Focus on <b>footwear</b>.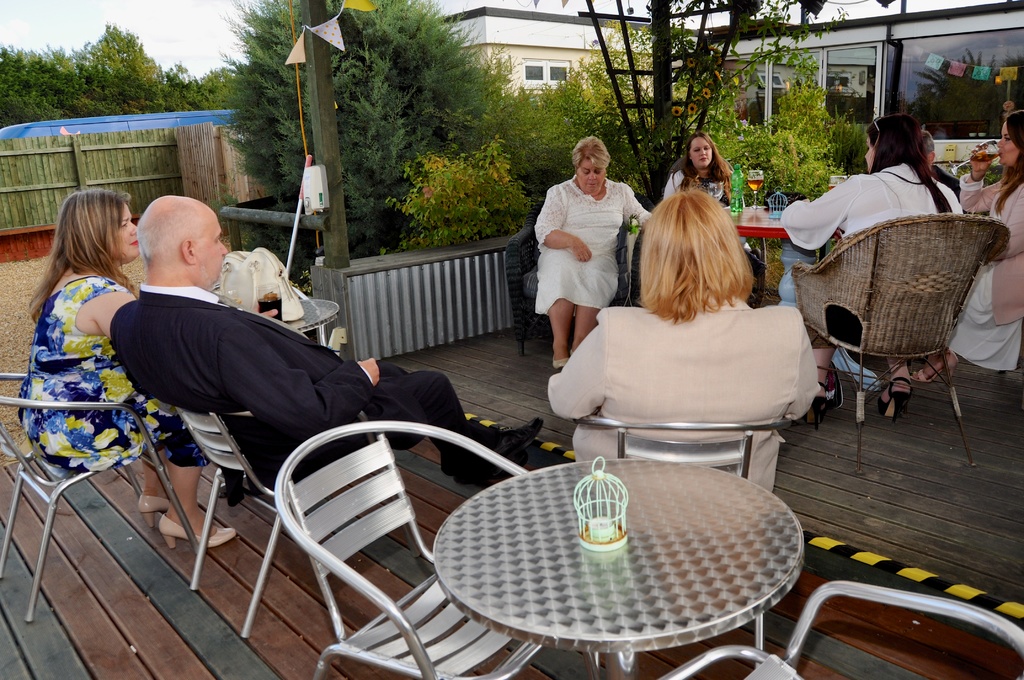
Focused at (136,493,184,530).
